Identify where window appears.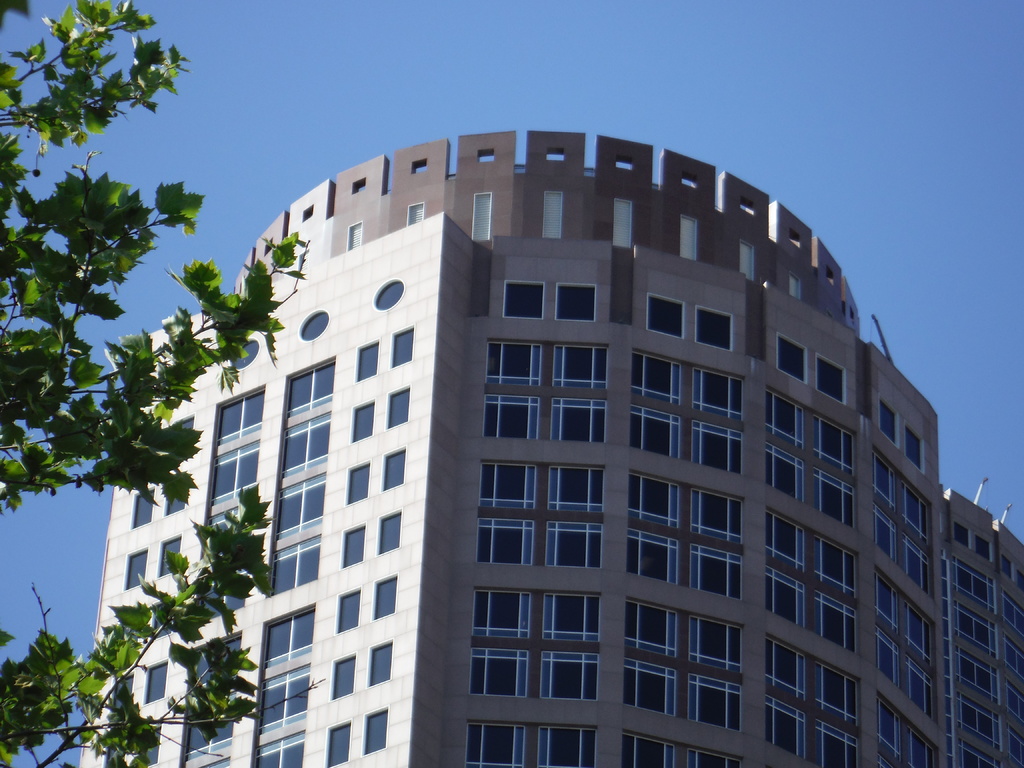
Appears at region(131, 481, 158, 535).
